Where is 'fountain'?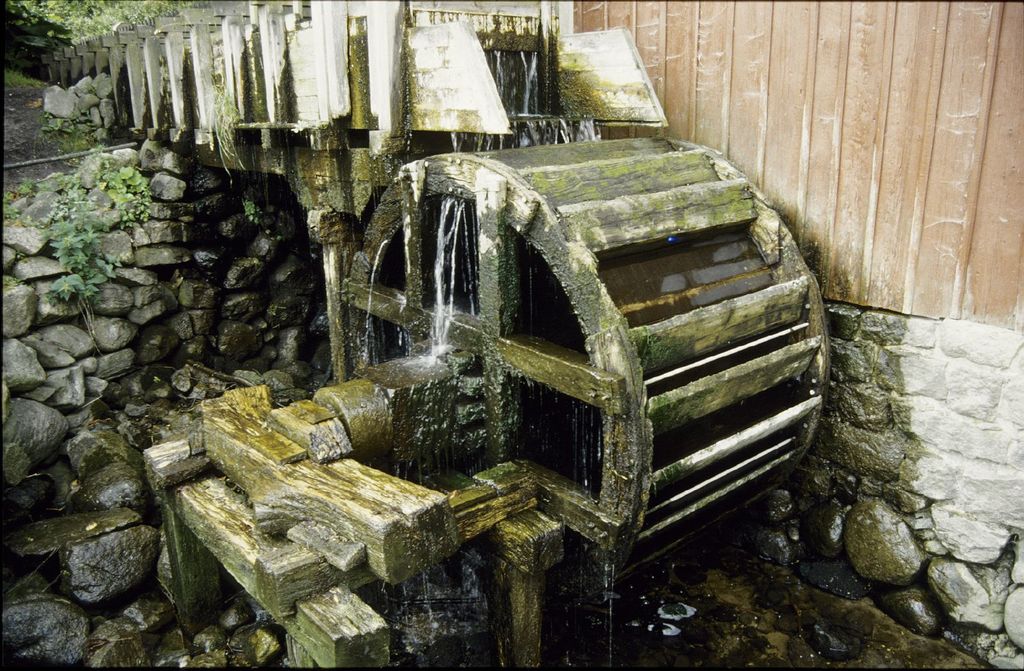
rect(0, 0, 1023, 666).
